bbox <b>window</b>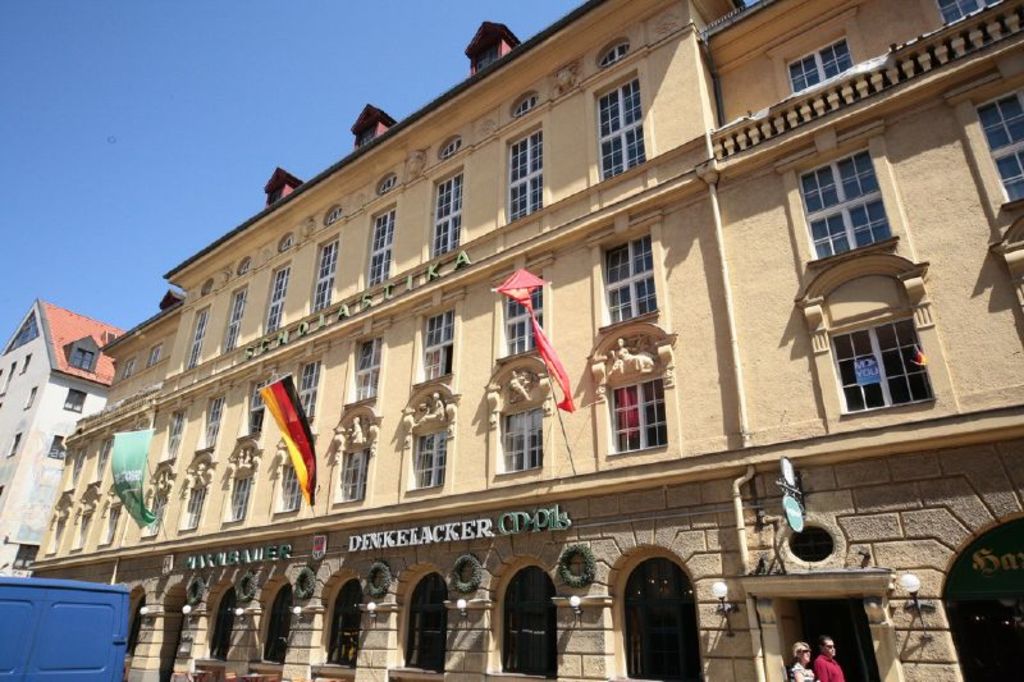
bbox=(17, 352, 33, 376)
